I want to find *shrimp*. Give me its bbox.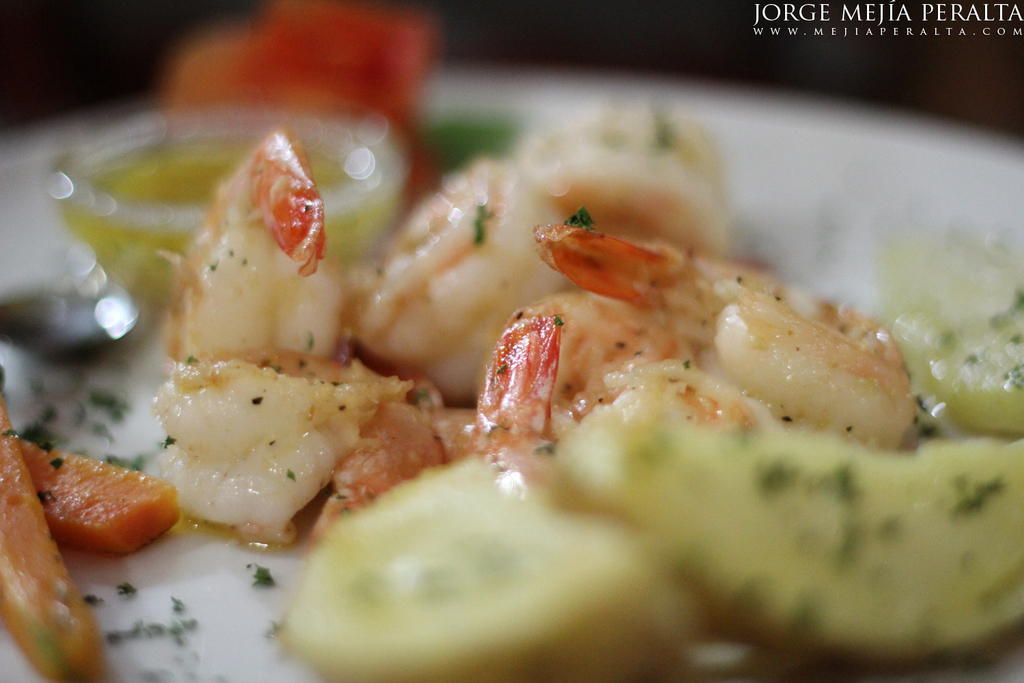
select_region(150, 349, 414, 540).
